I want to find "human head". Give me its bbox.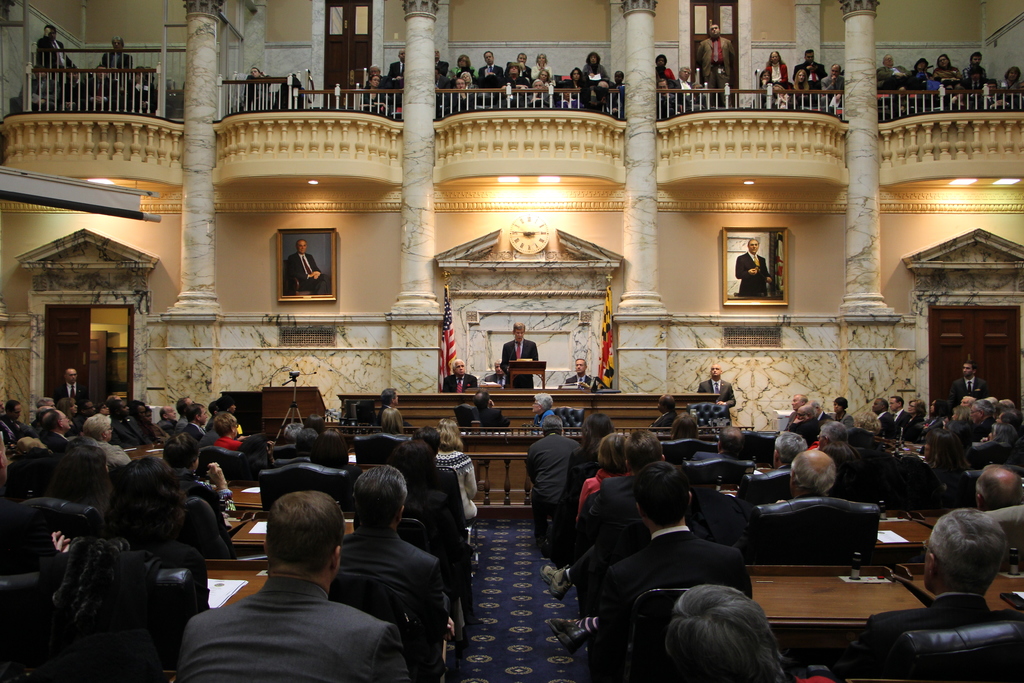
(612,70,625,85).
